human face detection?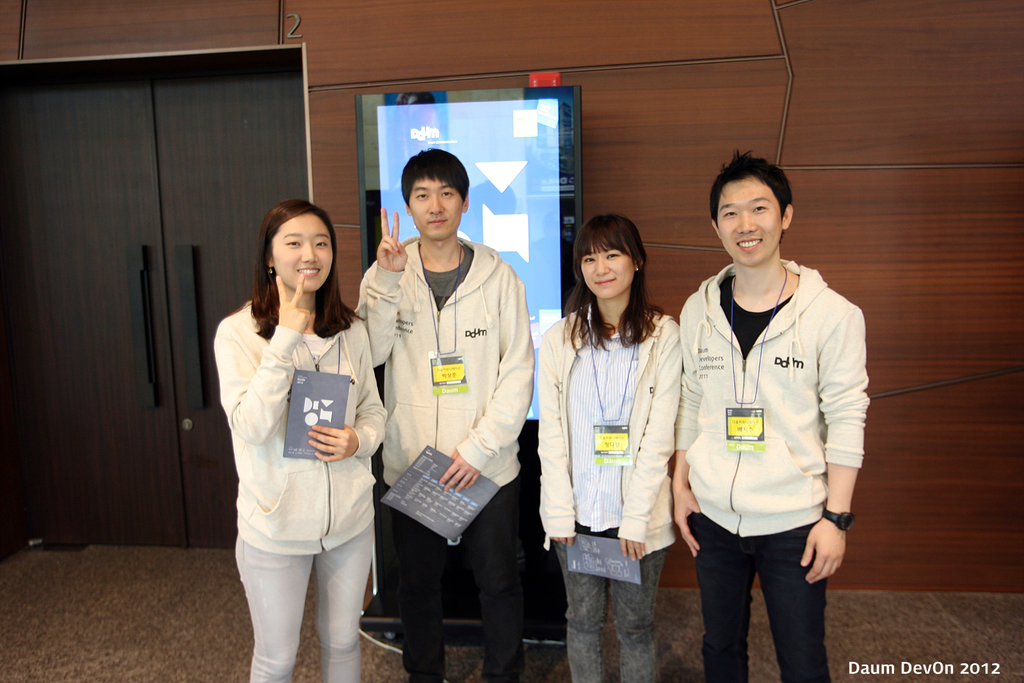
(left=272, top=207, right=337, bottom=298)
